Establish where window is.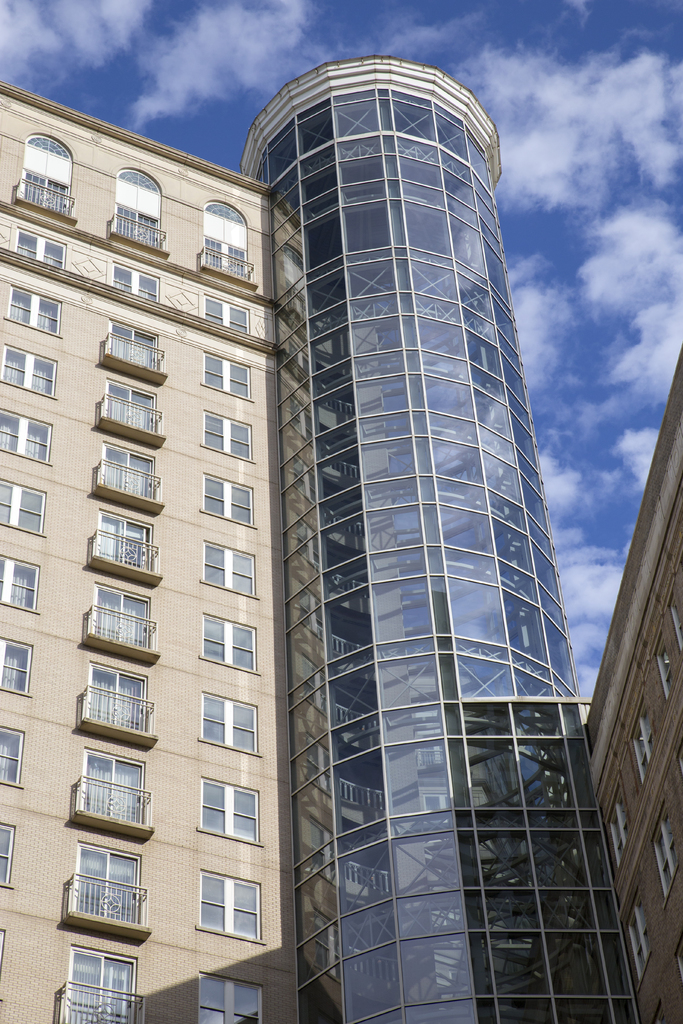
Established at l=655, t=638, r=675, b=691.
